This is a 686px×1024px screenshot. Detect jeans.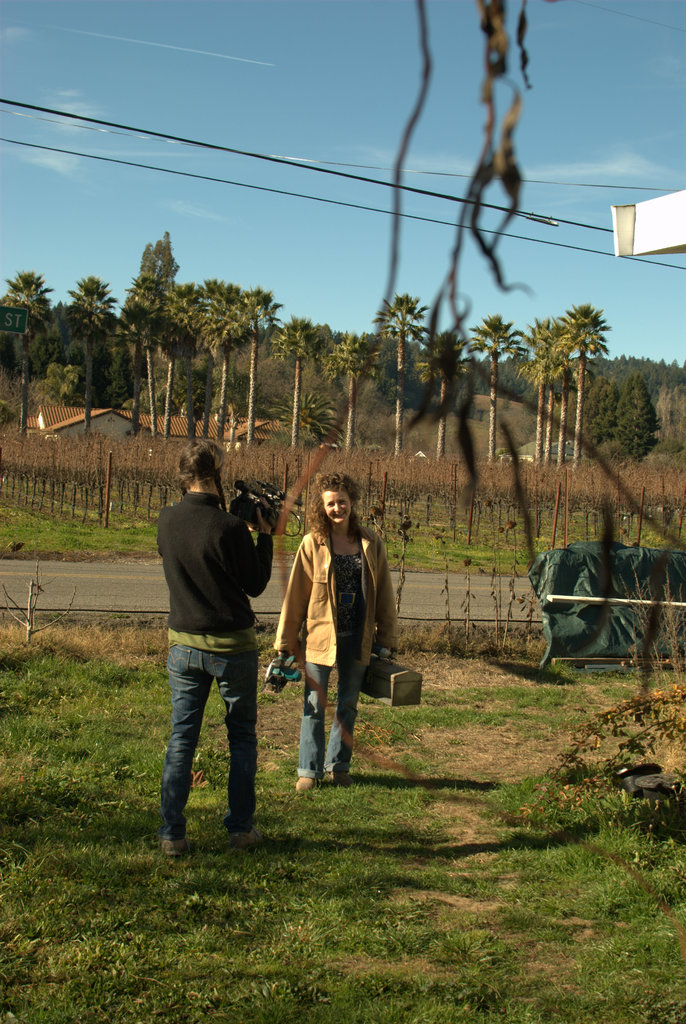
Rect(156, 647, 255, 839).
